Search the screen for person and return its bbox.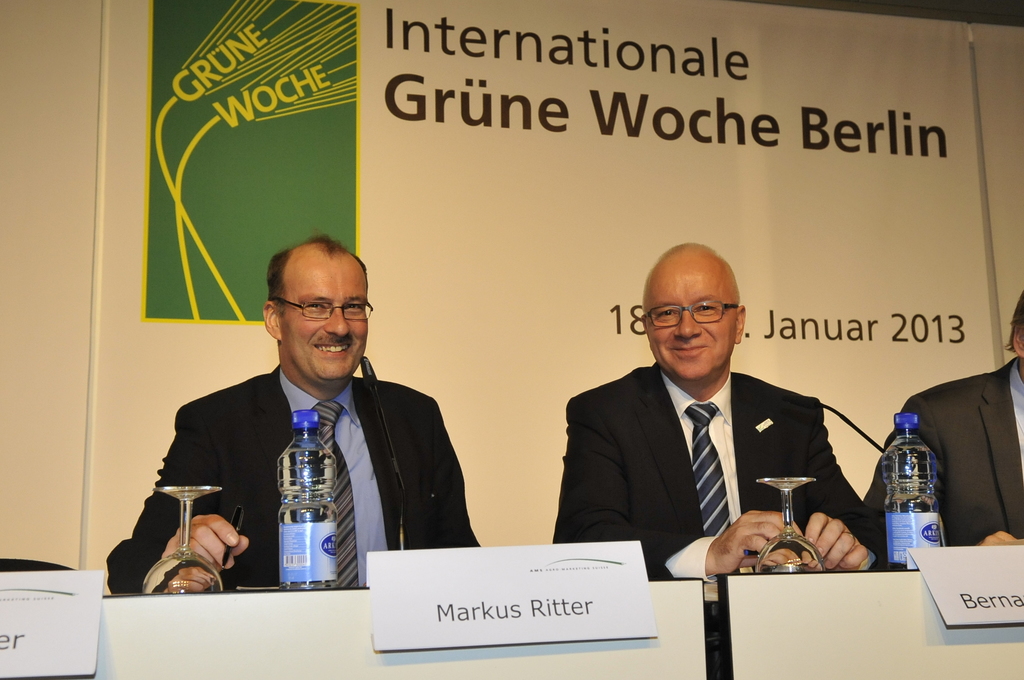
Found: <region>556, 245, 900, 583</region>.
